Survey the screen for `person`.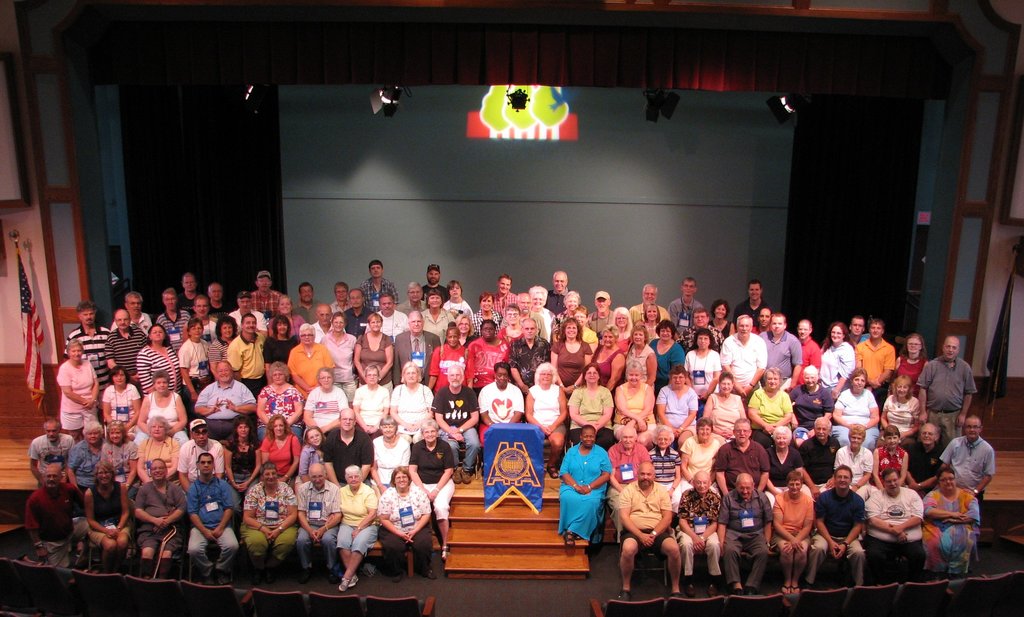
Survey found: bbox=[703, 374, 746, 438].
